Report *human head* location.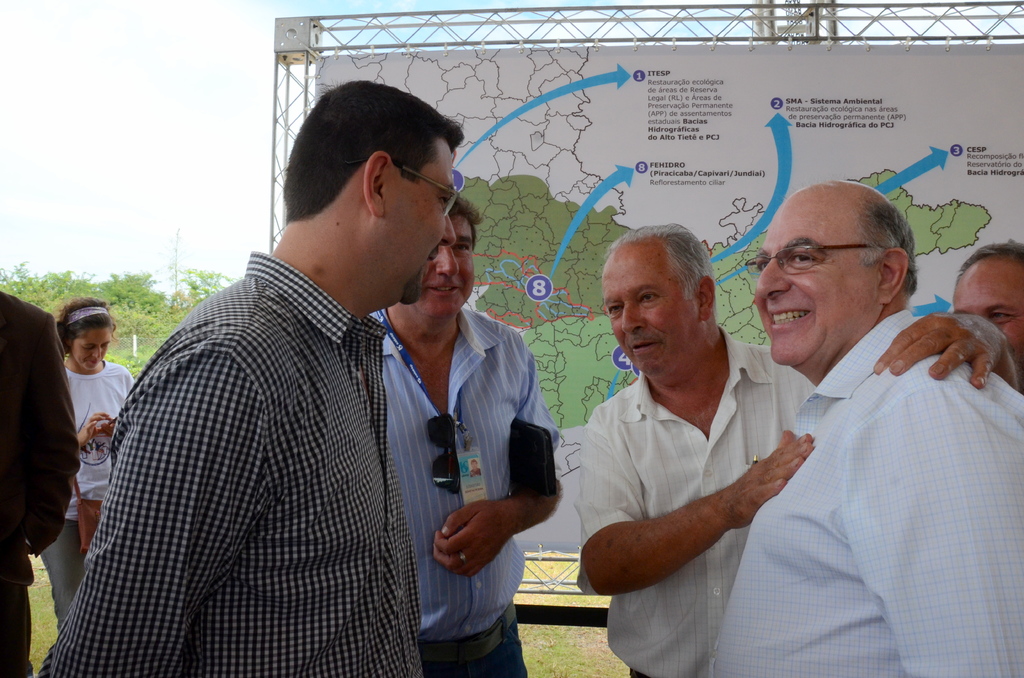
Report: bbox=[413, 195, 476, 321].
